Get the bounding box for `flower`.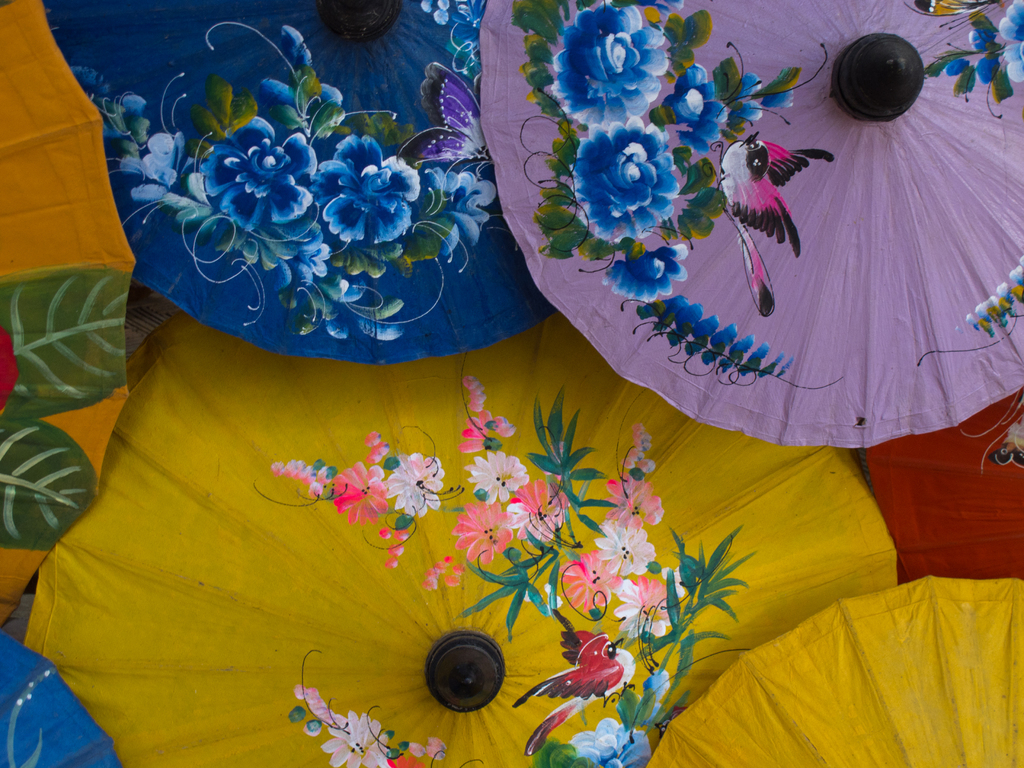
left=504, top=477, right=570, bottom=548.
